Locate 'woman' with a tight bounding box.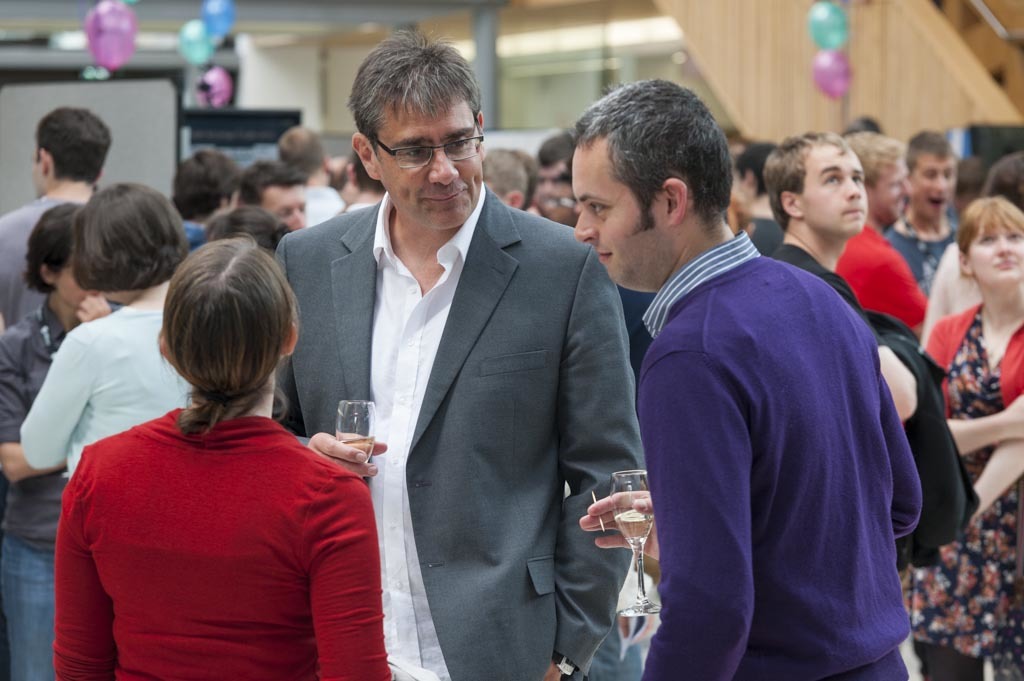
[893, 191, 1023, 680].
